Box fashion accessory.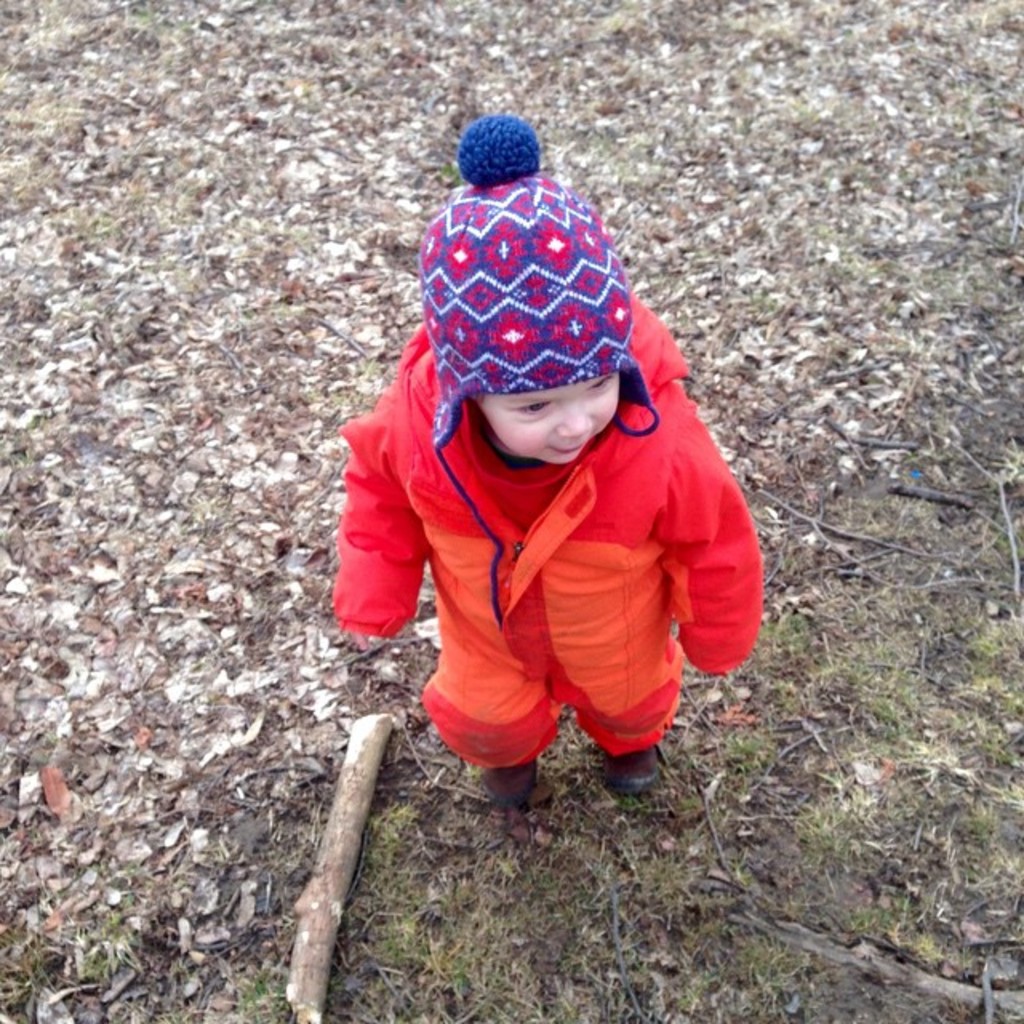
rect(482, 758, 538, 805).
